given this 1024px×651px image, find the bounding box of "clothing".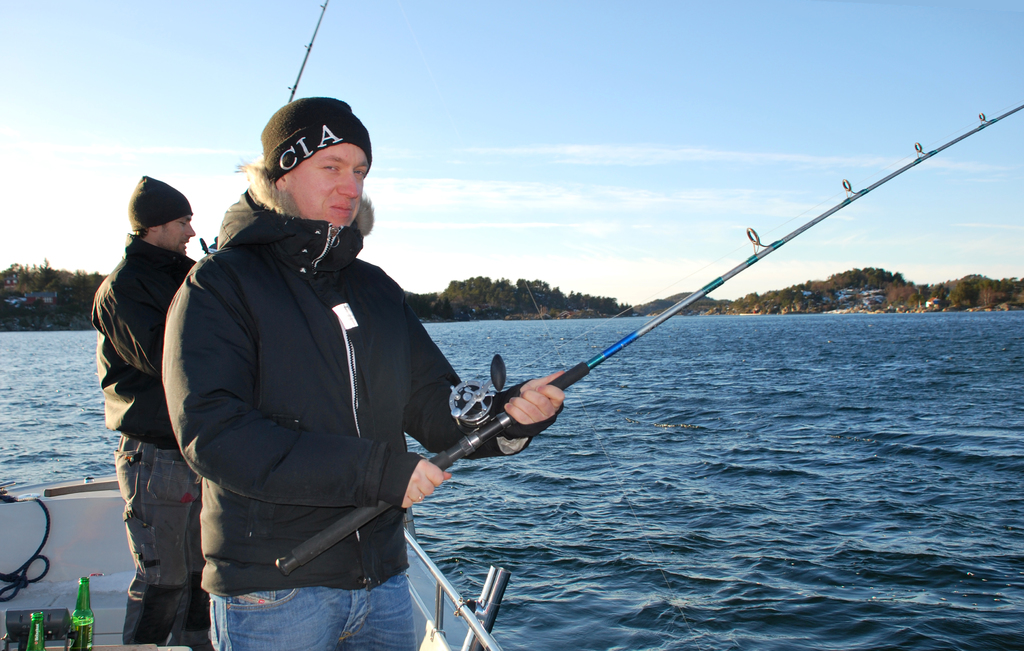
x1=91 y1=229 x2=211 y2=650.
